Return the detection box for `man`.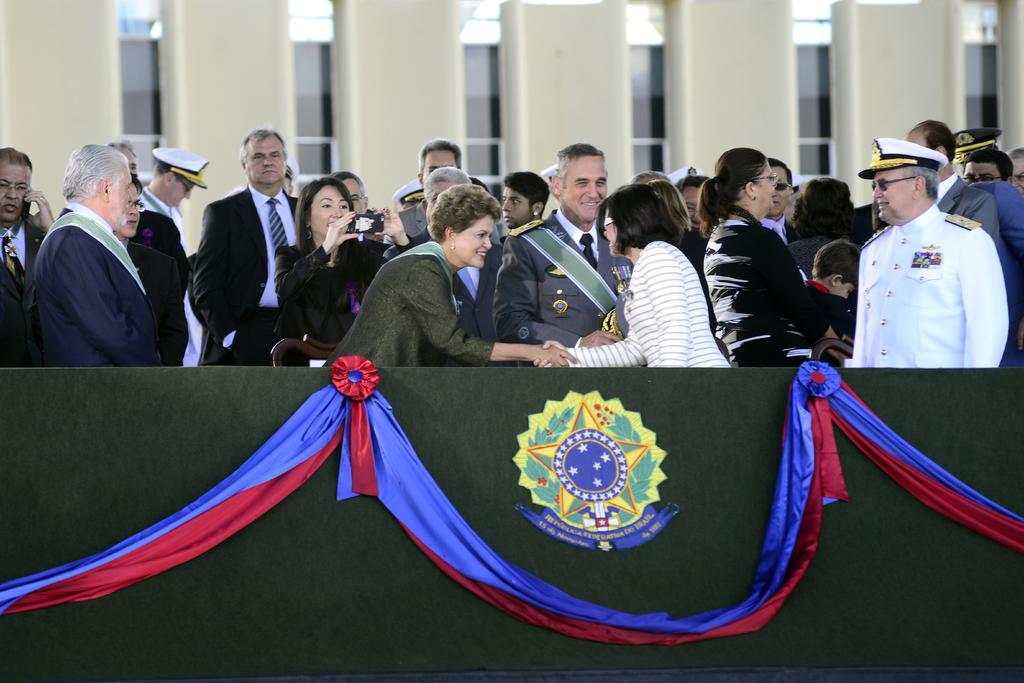
bbox(895, 117, 1000, 258).
